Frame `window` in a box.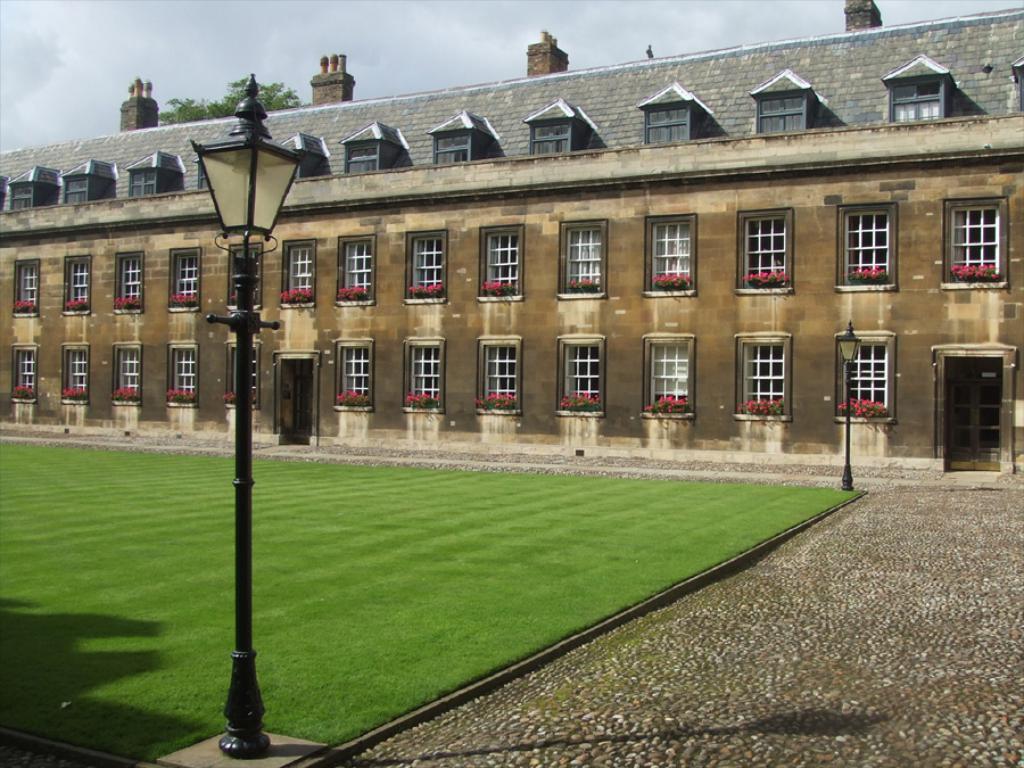
<box>736,206,791,291</box>.
